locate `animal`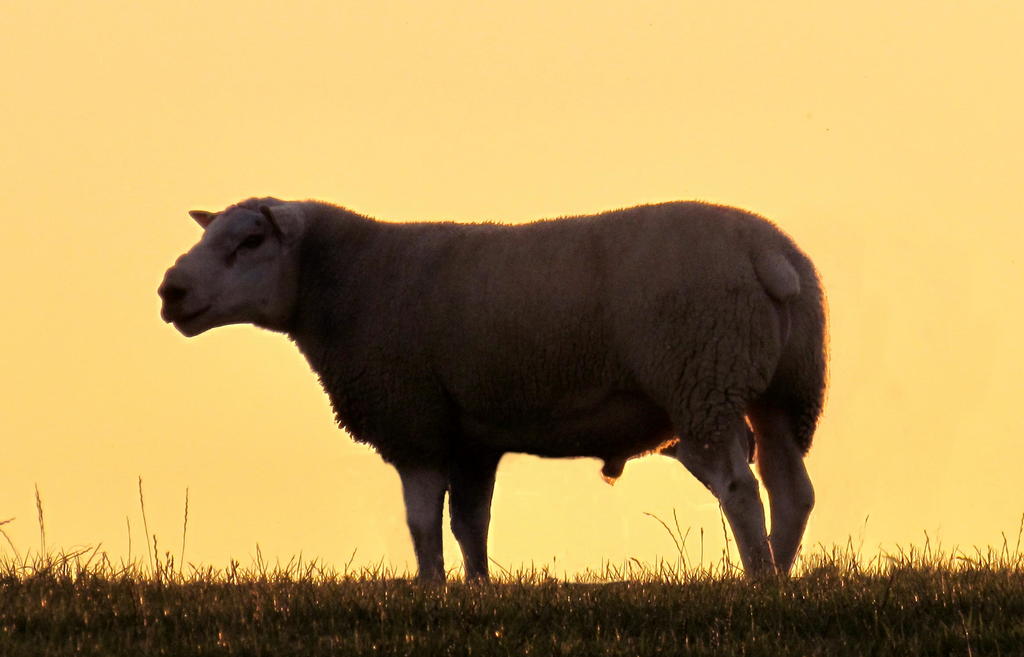
x1=151 y1=184 x2=837 y2=588
